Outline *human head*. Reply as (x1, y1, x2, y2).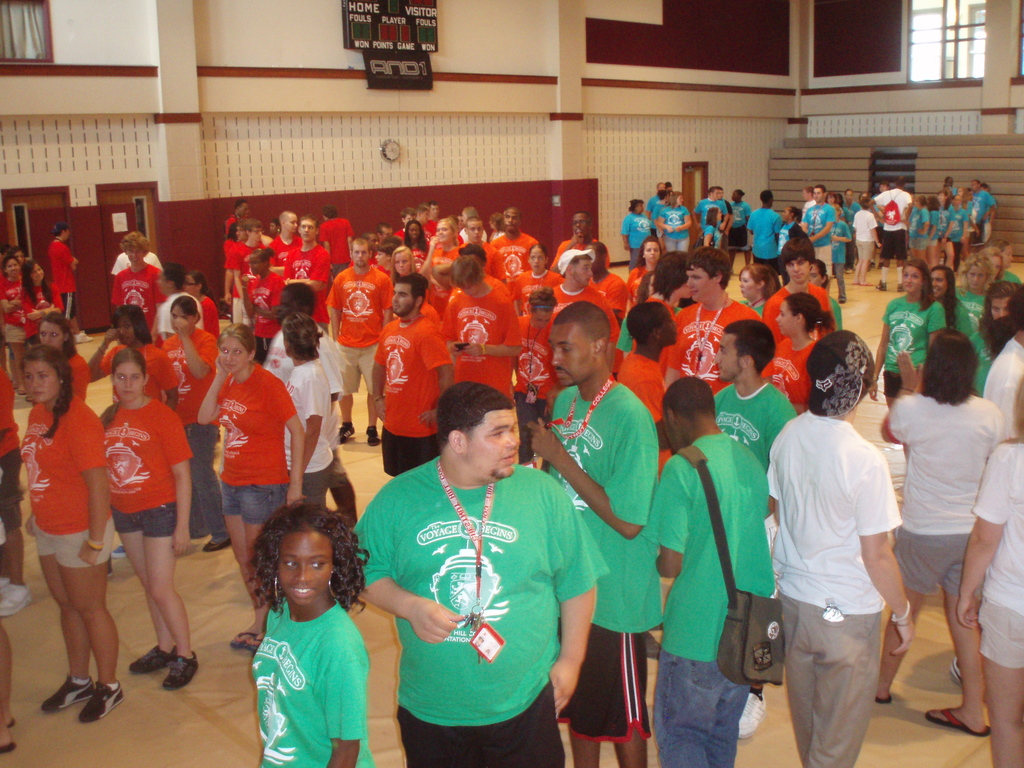
(803, 185, 813, 198).
